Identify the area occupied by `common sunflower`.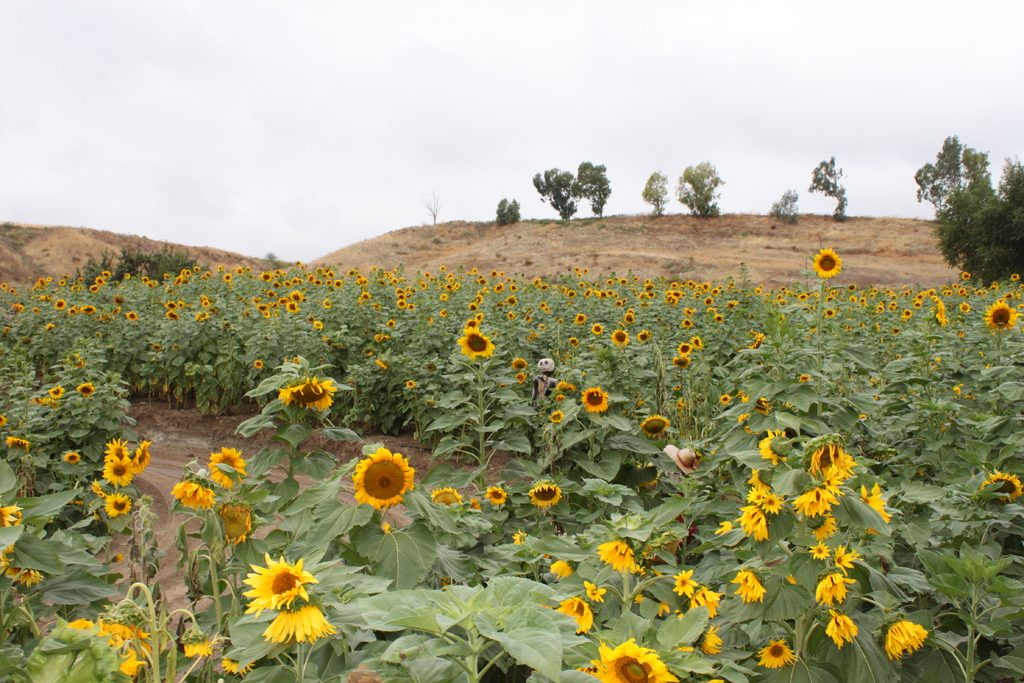
Area: 819:248:845:274.
